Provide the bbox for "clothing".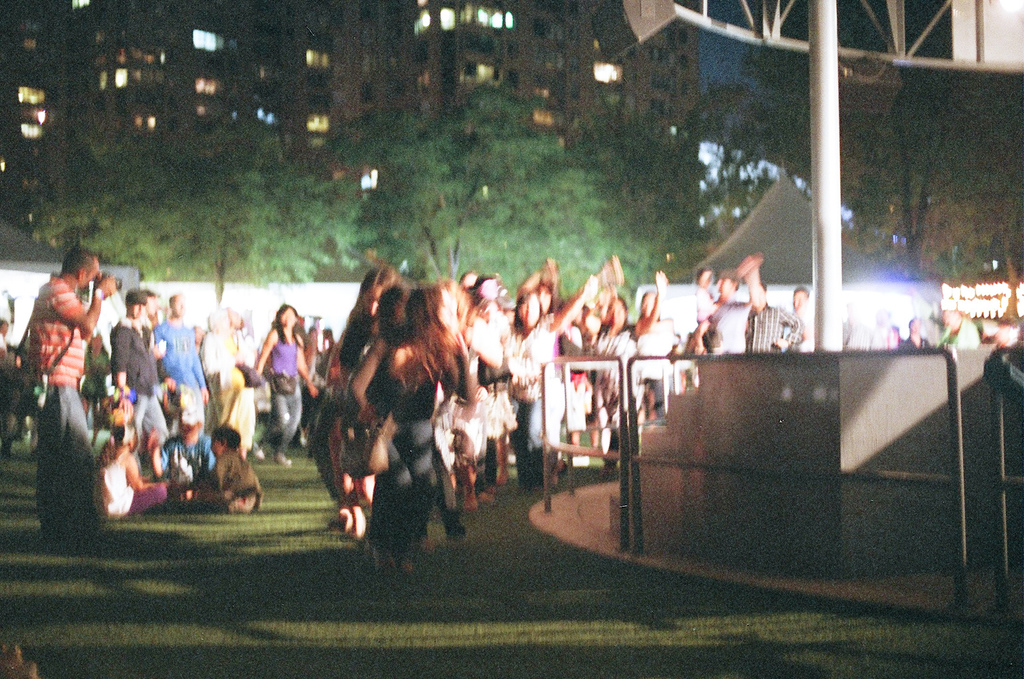
rect(190, 448, 261, 511).
